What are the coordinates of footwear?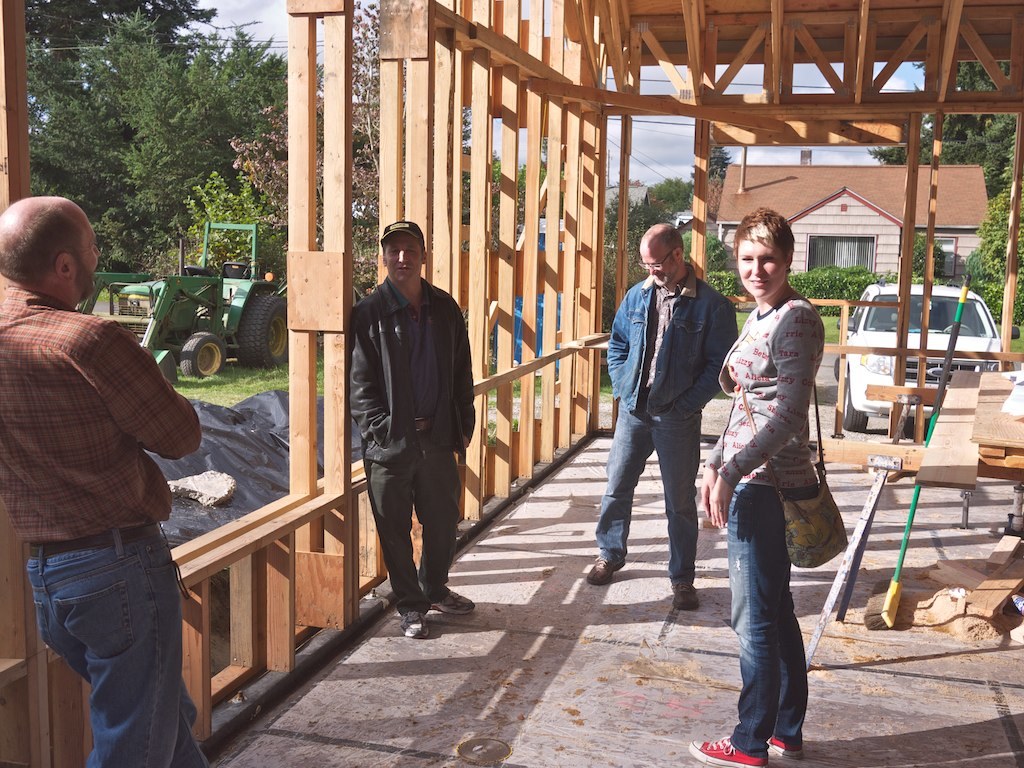
select_region(432, 591, 479, 614).
